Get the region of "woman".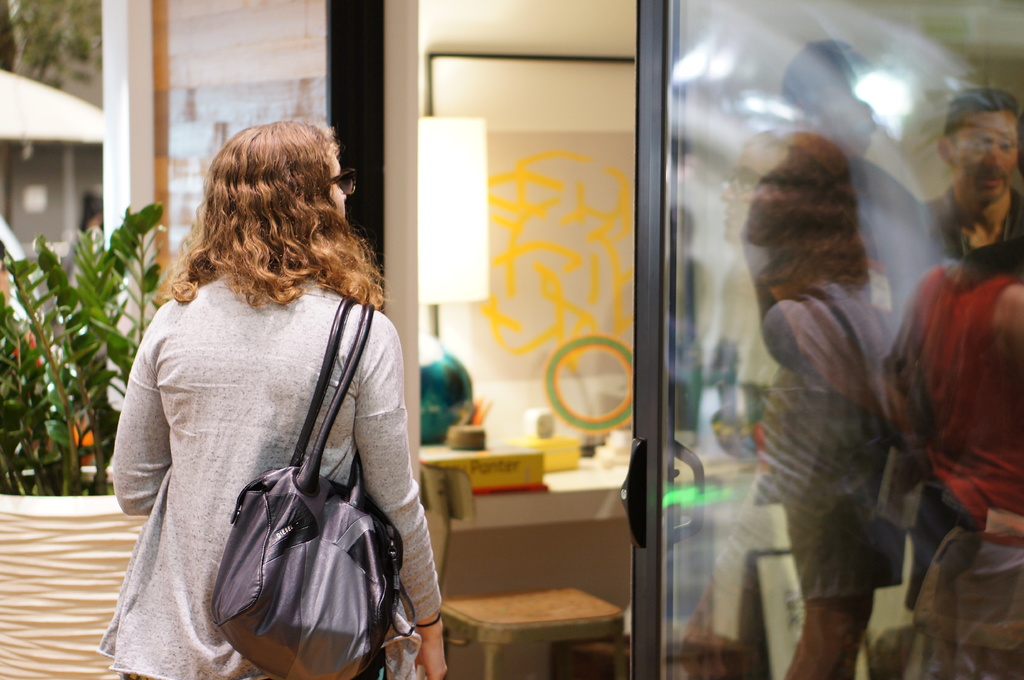
bbox(81, 137, 458, 679).
